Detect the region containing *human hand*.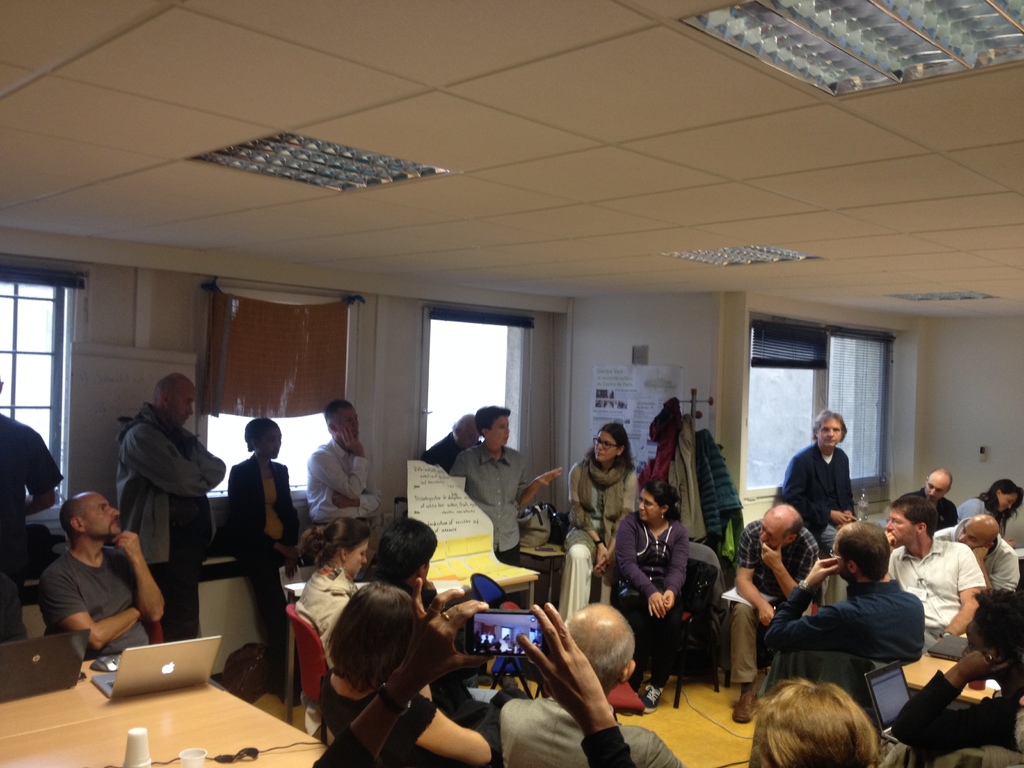
(x1=332, y1=488, x2=355, y2=511).
